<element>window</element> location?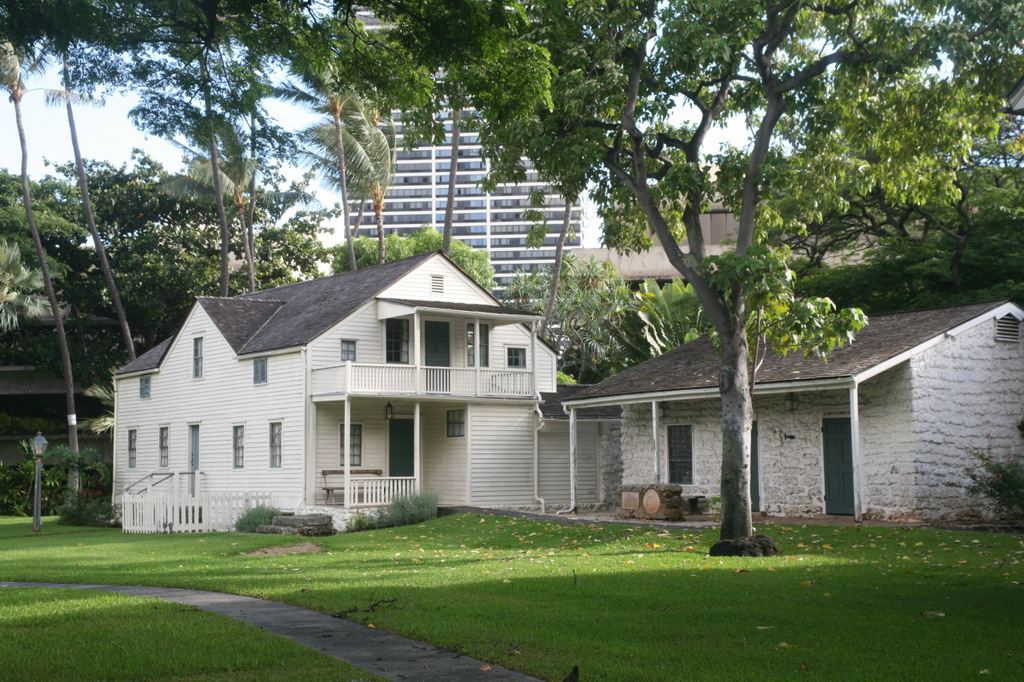
(x1=191, y1=336, x2=202, y2=381)
